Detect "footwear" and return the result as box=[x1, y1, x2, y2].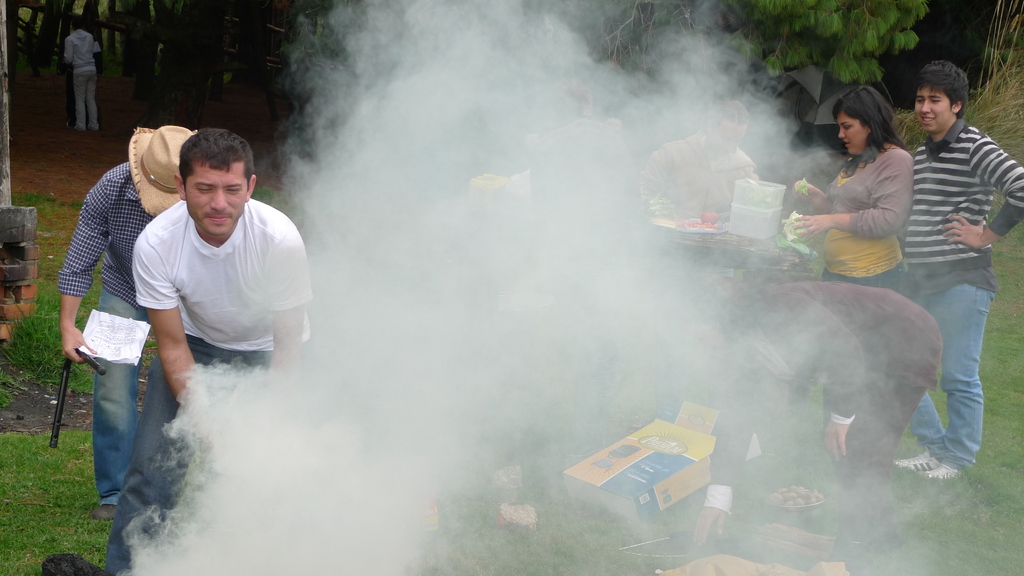
box=[895, 445, 948, 476].
